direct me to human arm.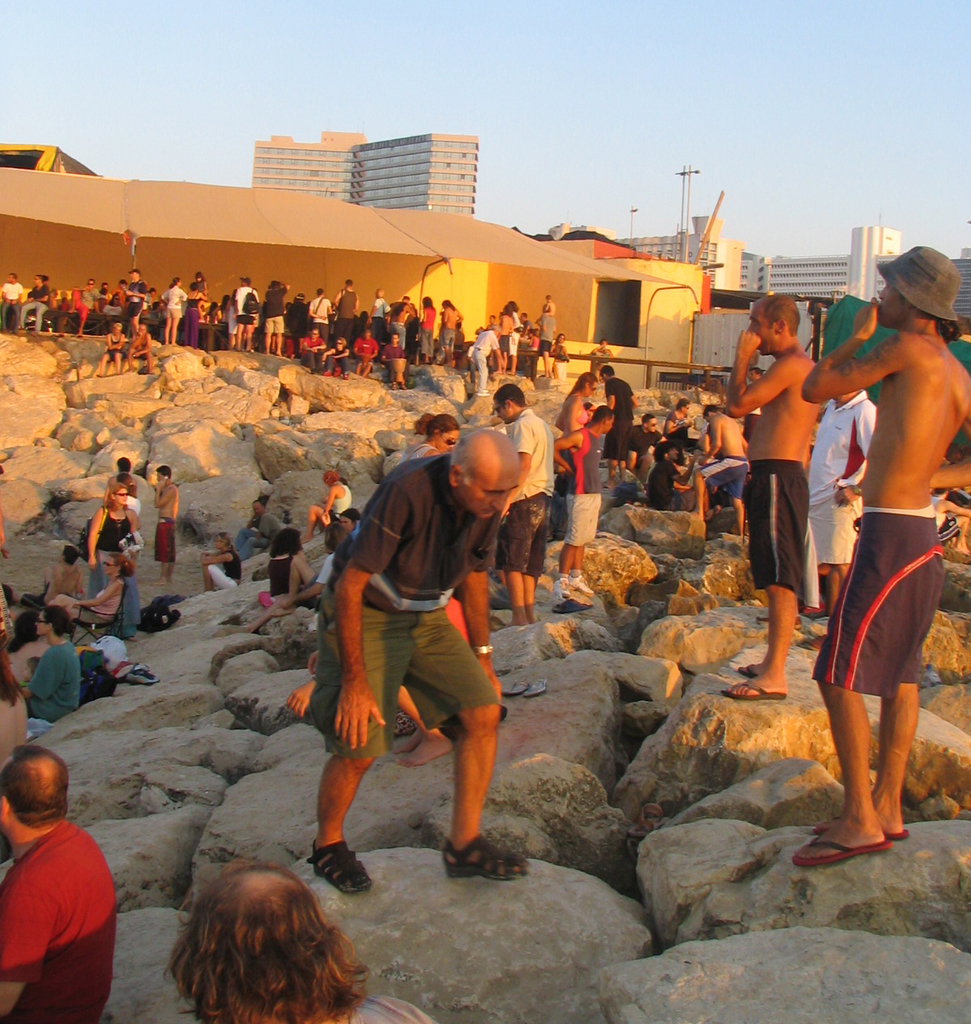
Direction: 739/431/749/454.
